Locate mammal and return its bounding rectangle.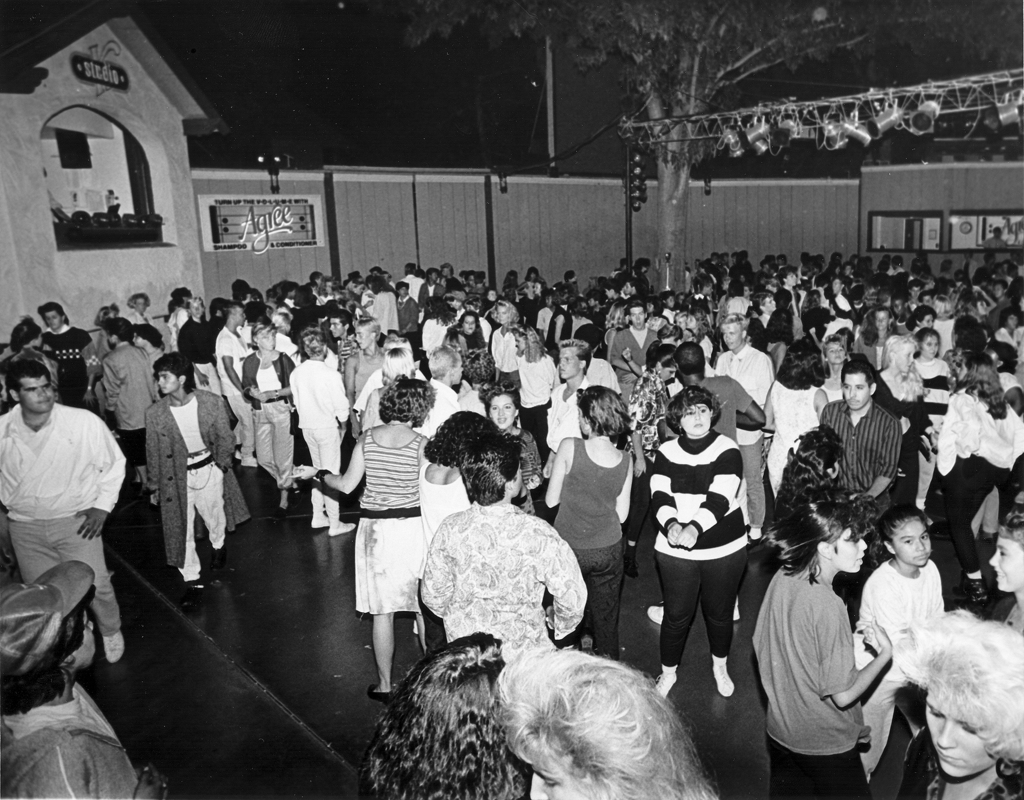
box(979, 224, 1004, 252).
